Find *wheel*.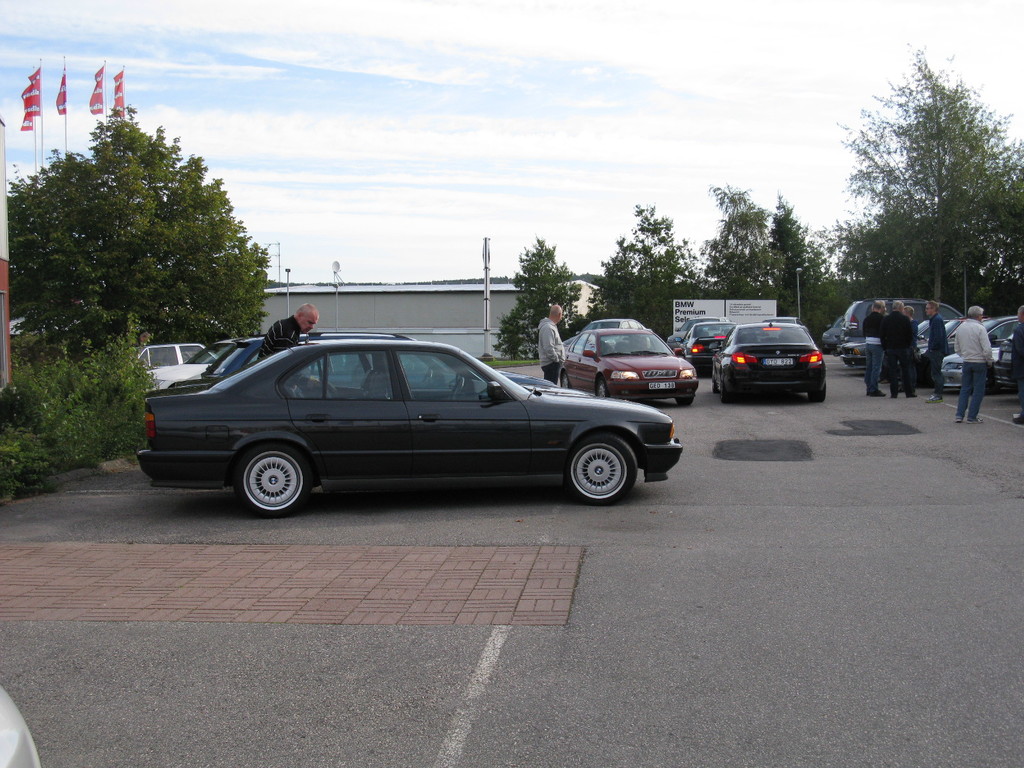
x1=677, y1=397, x2=692, y2=406.
